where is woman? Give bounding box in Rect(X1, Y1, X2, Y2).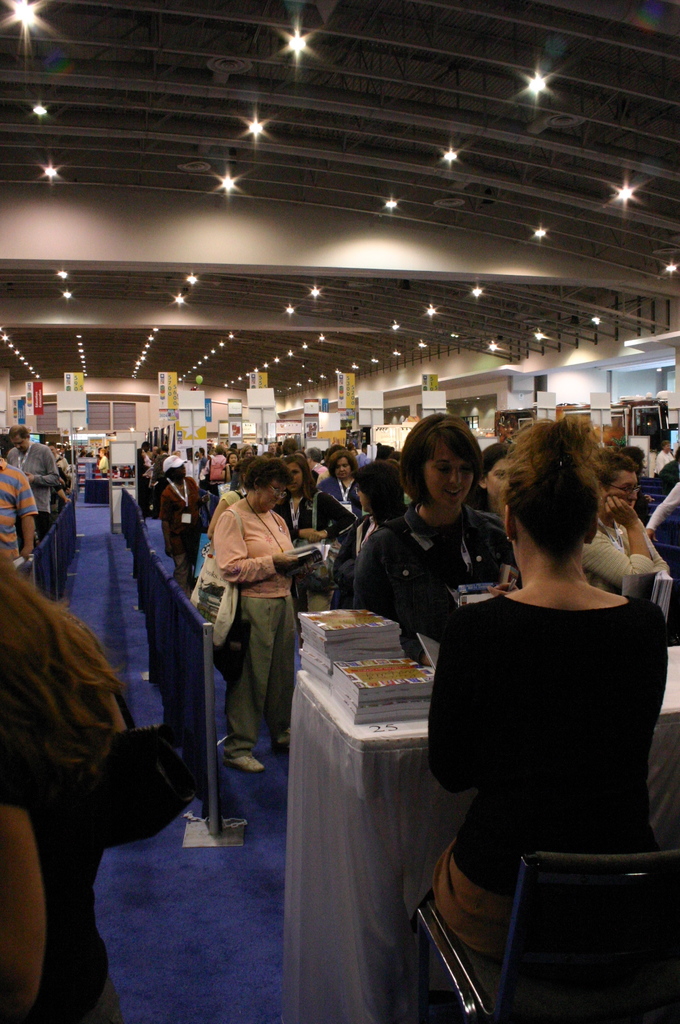
Rect(344, 413, 540, 649).
